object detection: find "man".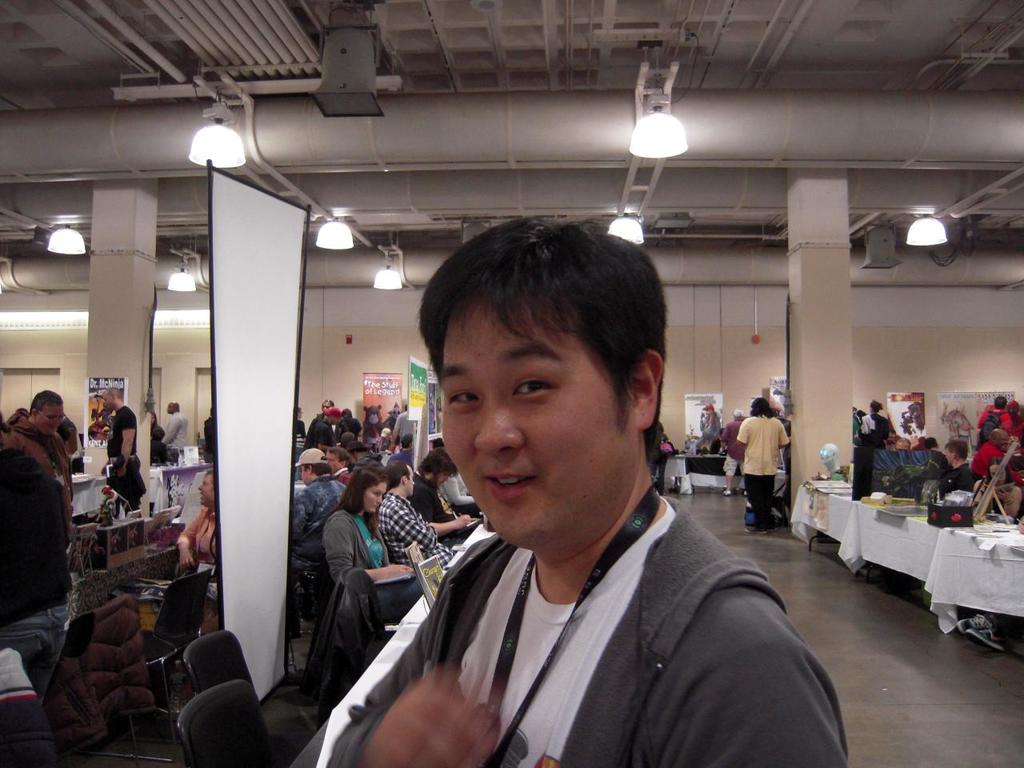
(left=861, top=400, right=891, bottom=464).
